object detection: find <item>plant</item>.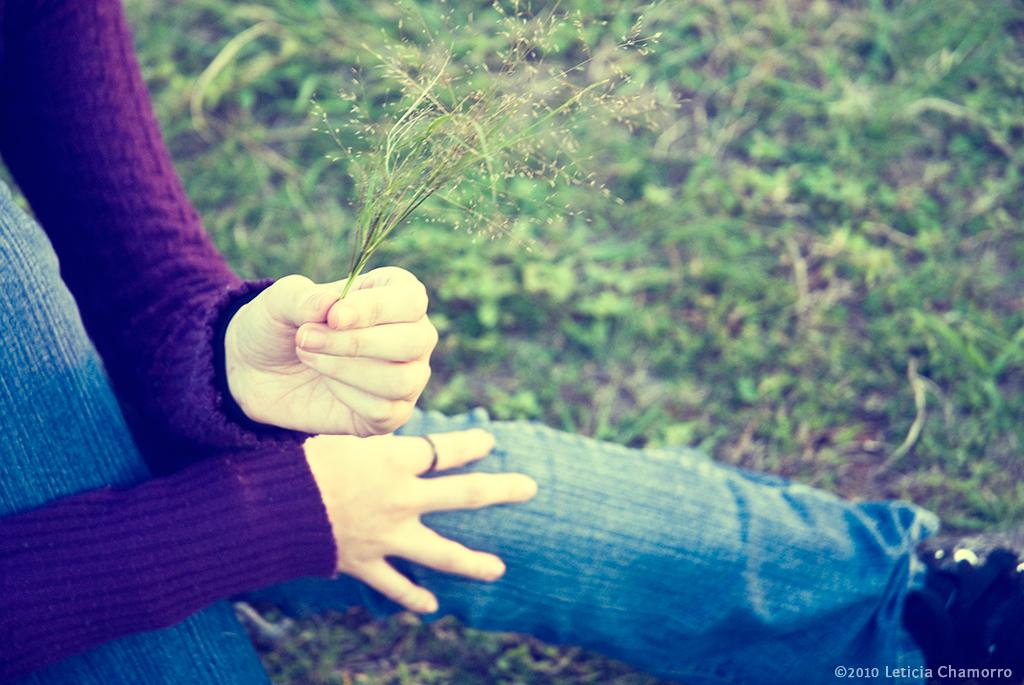
pyautogui.locateOnScreen(120, 0, 1023, 684).
